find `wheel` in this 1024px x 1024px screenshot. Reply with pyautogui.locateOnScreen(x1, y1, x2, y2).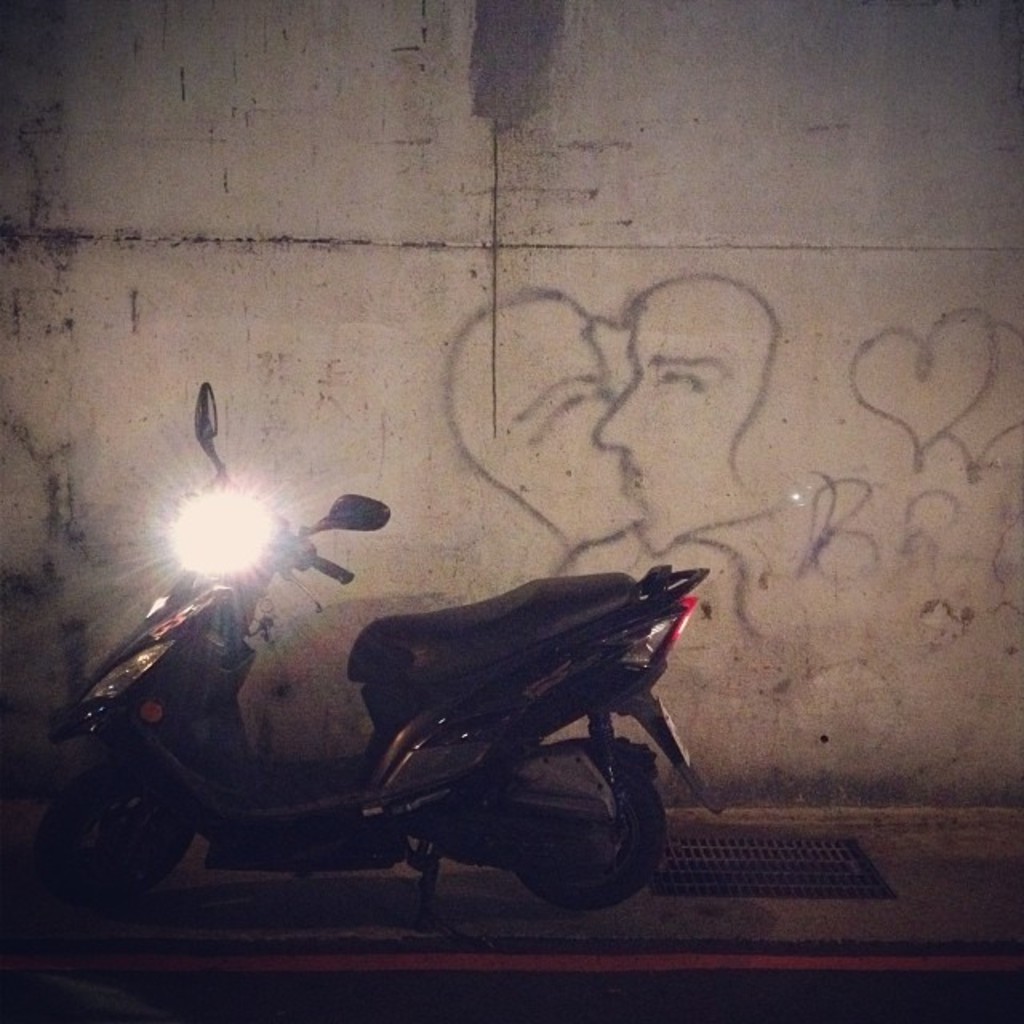
pyautogui.locateOnScreen(520, 741, 664, 914).
